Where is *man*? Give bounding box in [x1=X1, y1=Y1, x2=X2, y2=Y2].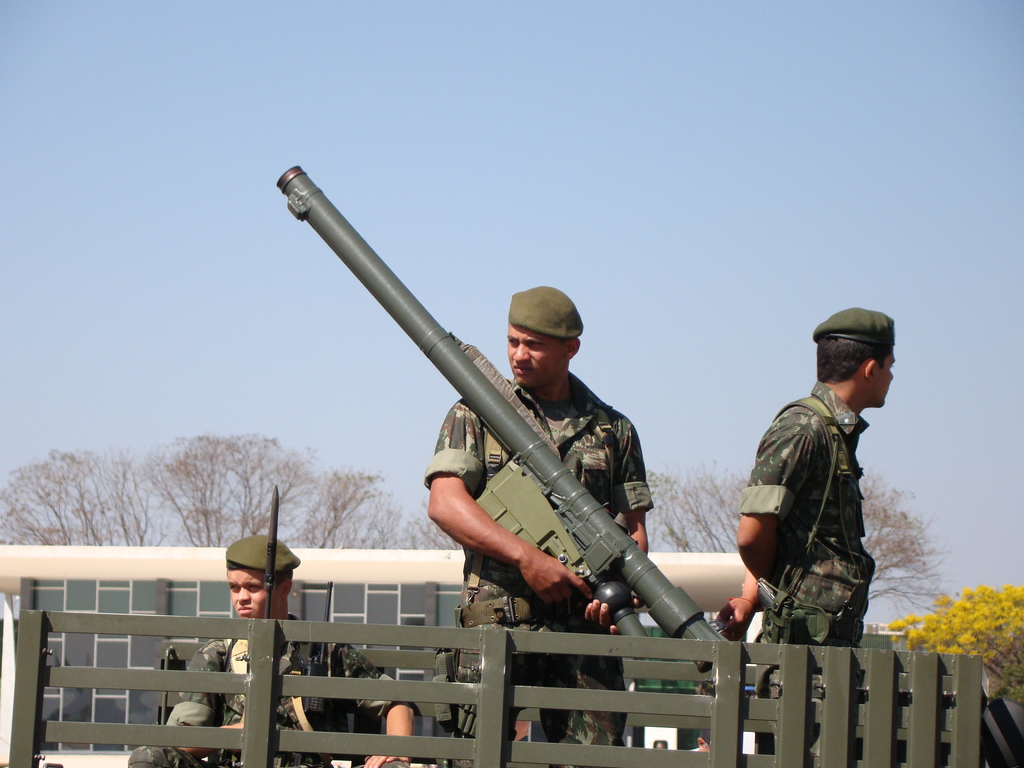
[x1=718, y1=305, x2=897, y2=753].
